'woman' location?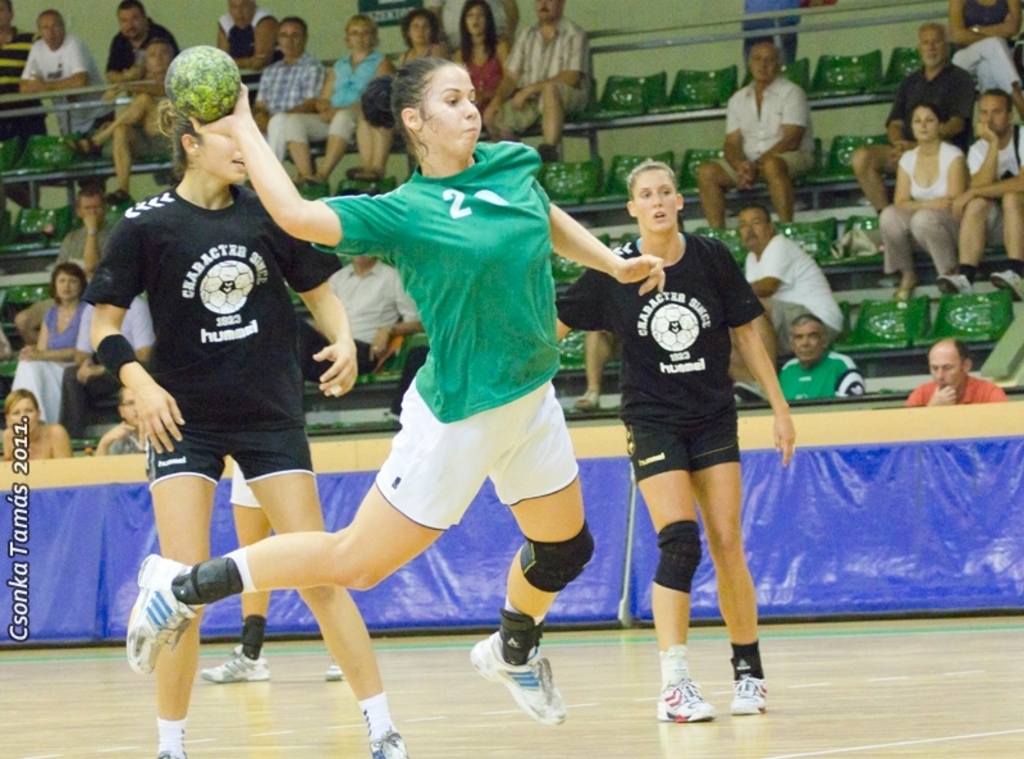
pyautogui.locateOnScreen(83, 97, 413, 758)
